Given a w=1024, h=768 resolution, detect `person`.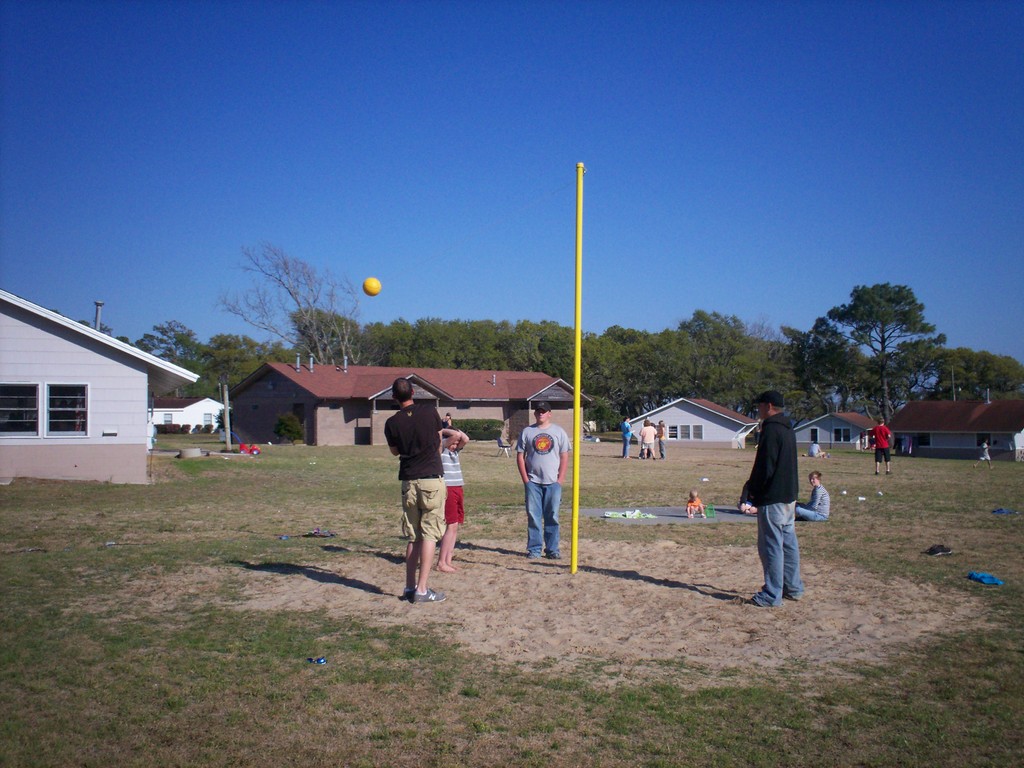
517:394:573:561.
